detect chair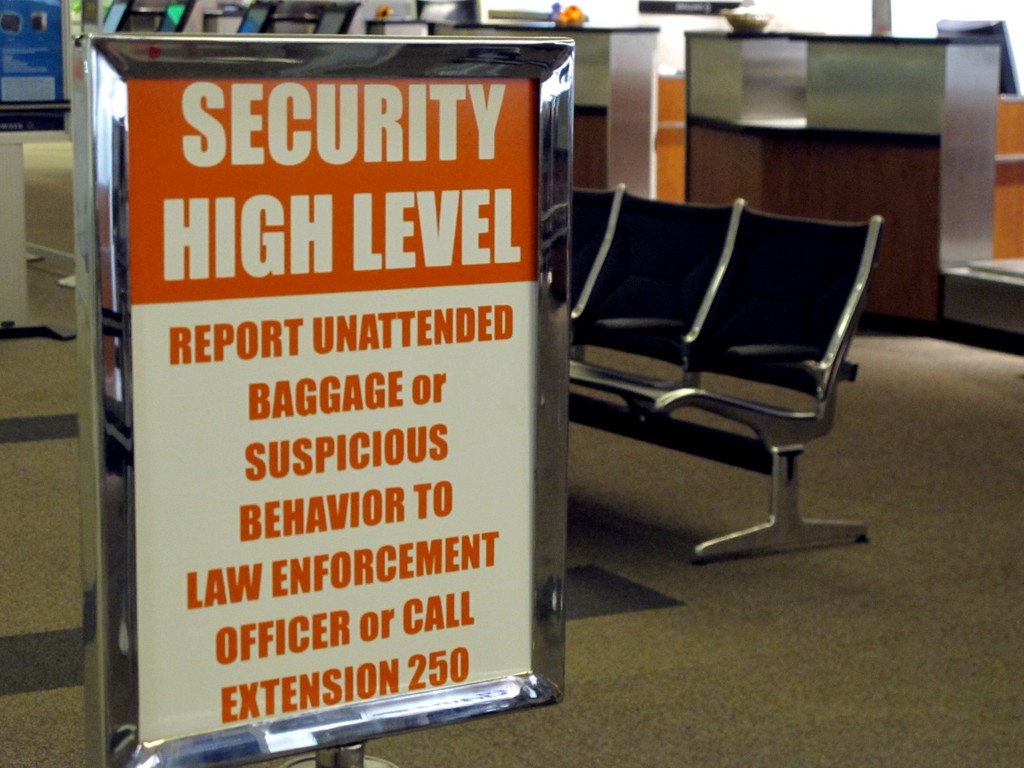
select_region(573, 186, 739, 413)
